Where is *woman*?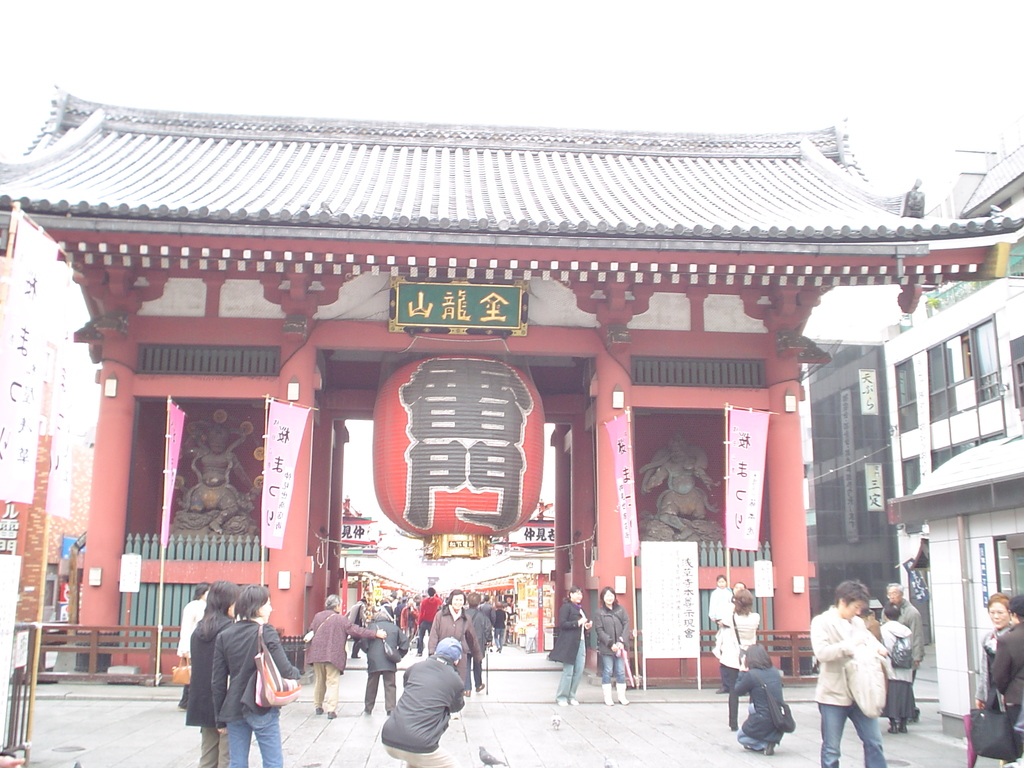
(x1=342, y1=597, x2=371, y2=659).
